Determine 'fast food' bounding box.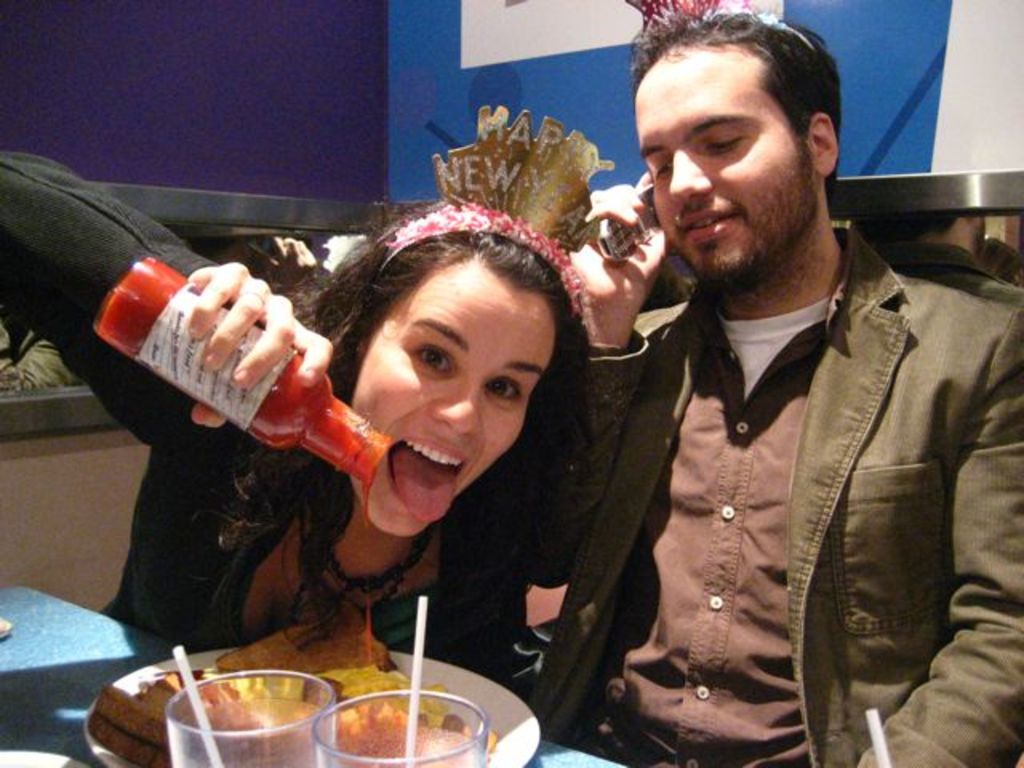
Determined: bbox=[85, 600, 450, 766].
